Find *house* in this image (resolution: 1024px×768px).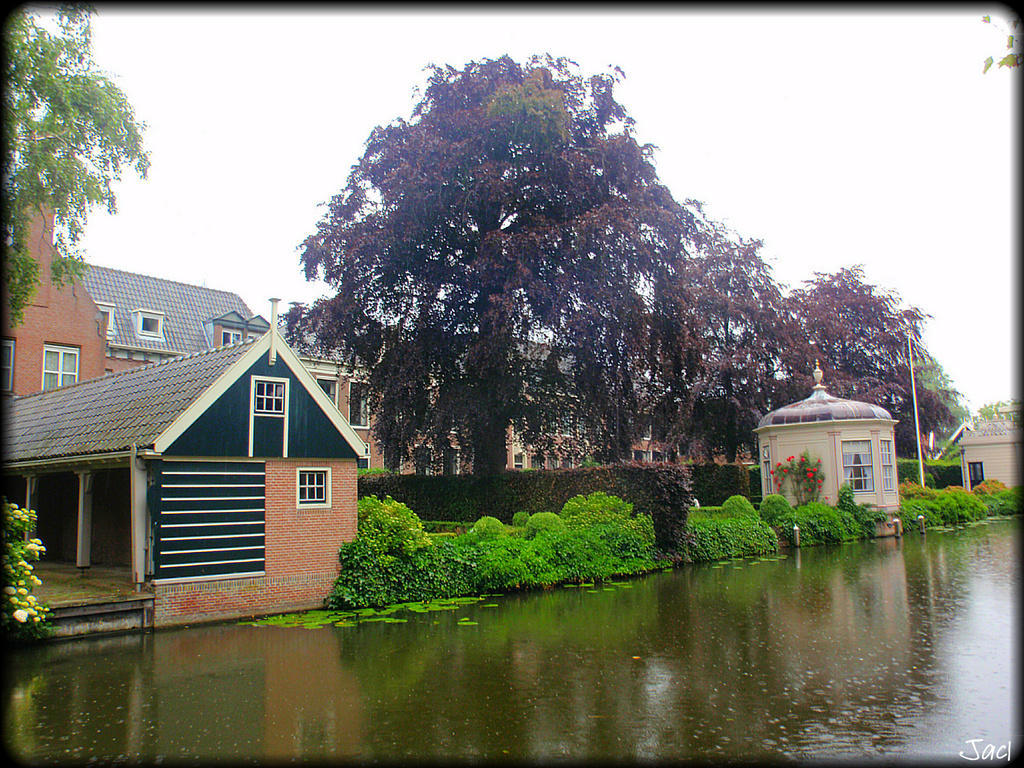
<region>80, 329, 362, 624</region>.
